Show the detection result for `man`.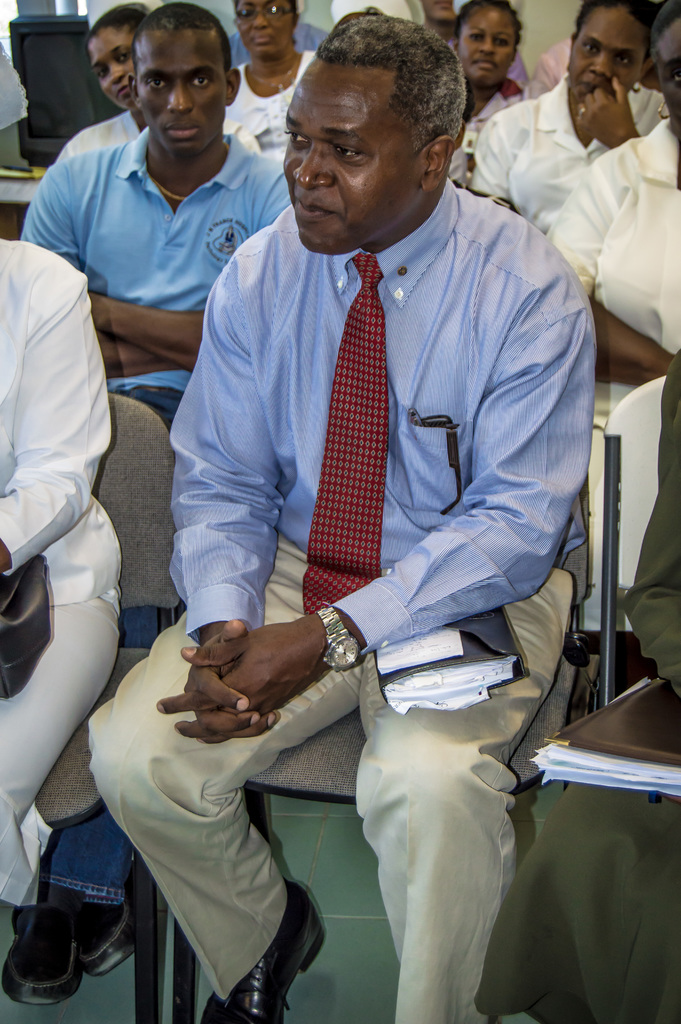
<region>0, 0, 290, 1005</region>.
